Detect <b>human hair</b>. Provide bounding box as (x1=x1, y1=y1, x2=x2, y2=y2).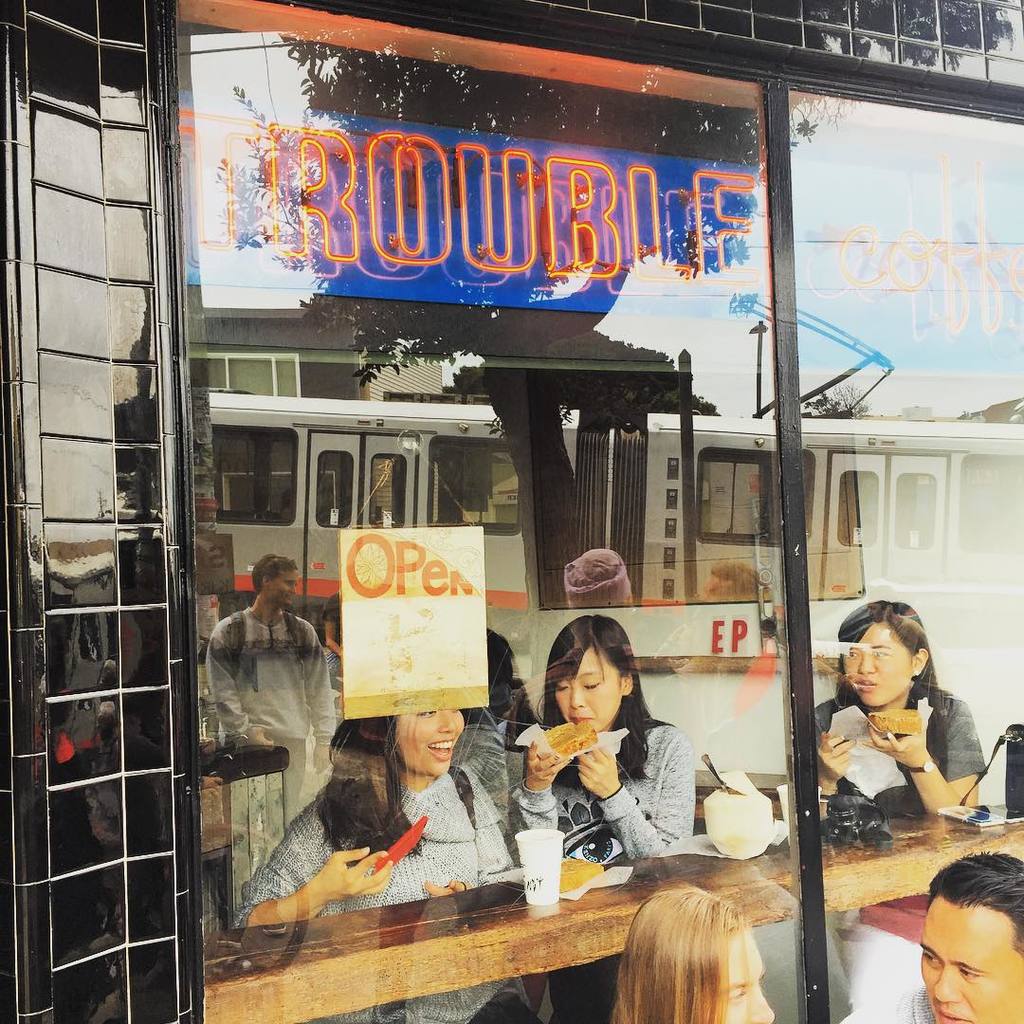
(x1=535, y1=612, x2=675, y2=788).
